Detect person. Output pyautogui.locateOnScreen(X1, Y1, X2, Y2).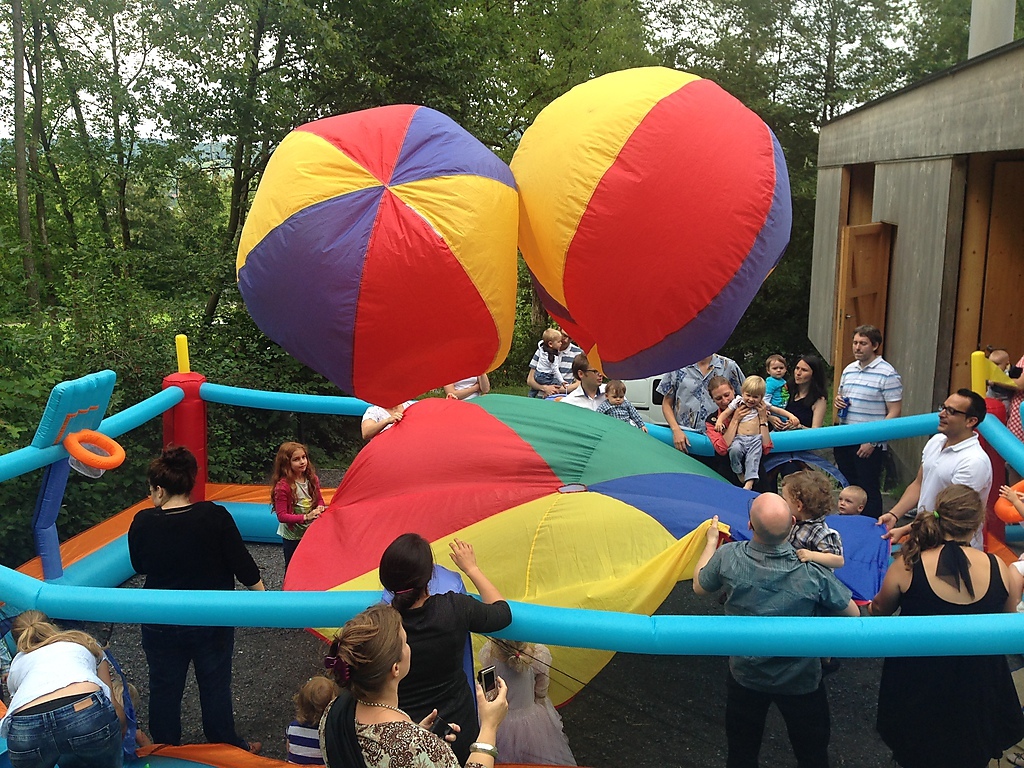
pyautogui.locateOnScreen(707, 372, 785, 485).
